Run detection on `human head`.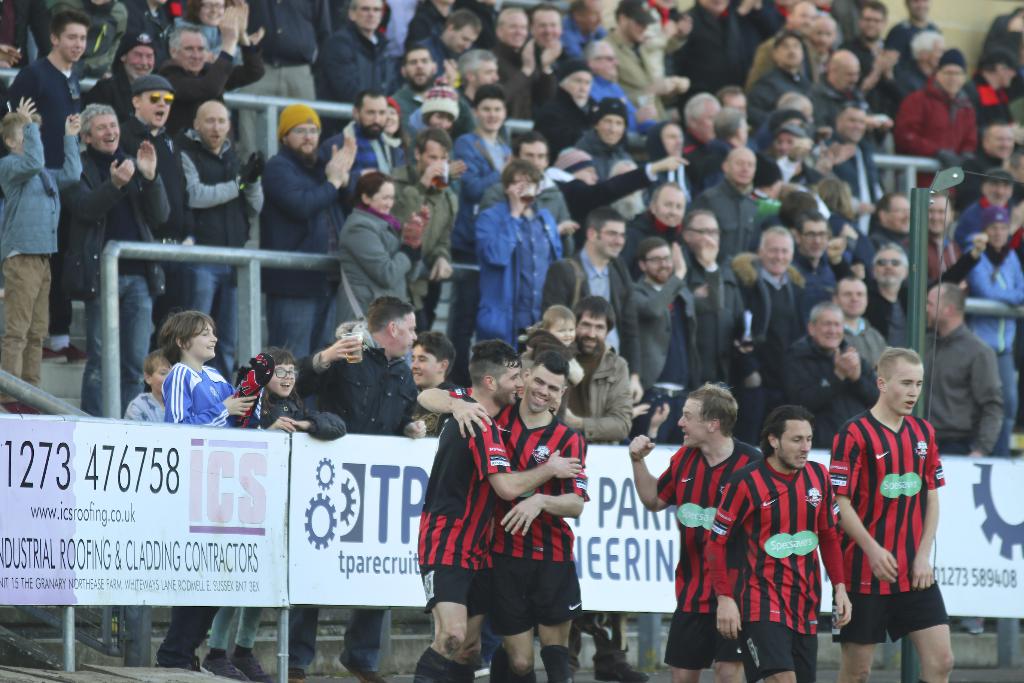
Result: [618, 0, 646, 45].
